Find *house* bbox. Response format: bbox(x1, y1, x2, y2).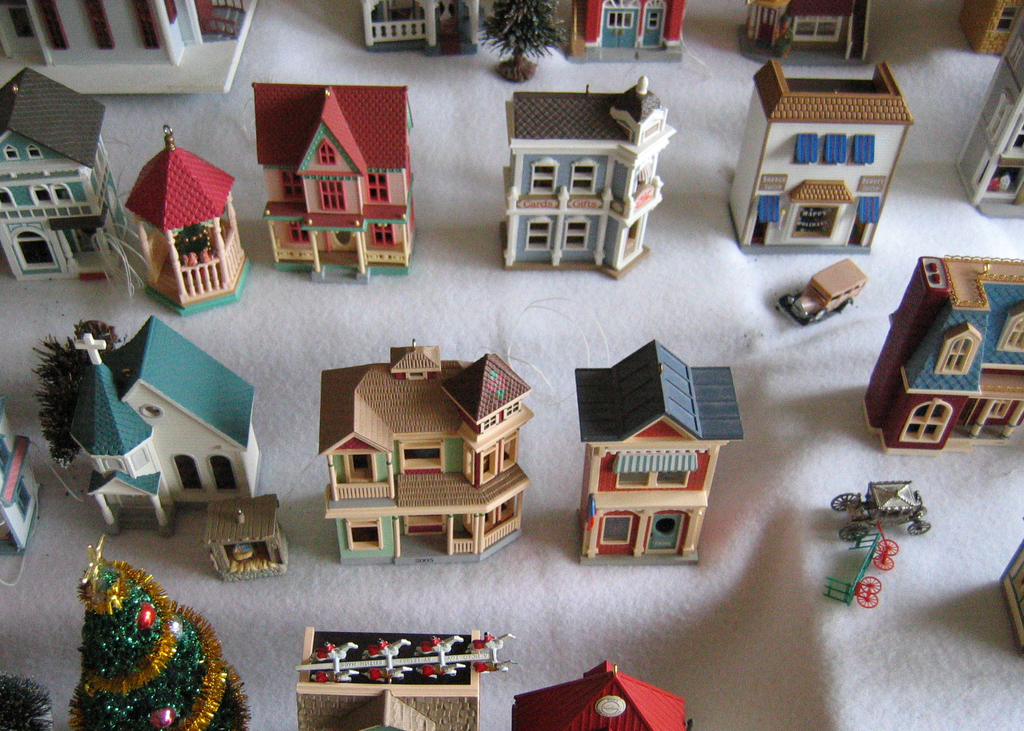
bbox(569, 0, 686, 61).
